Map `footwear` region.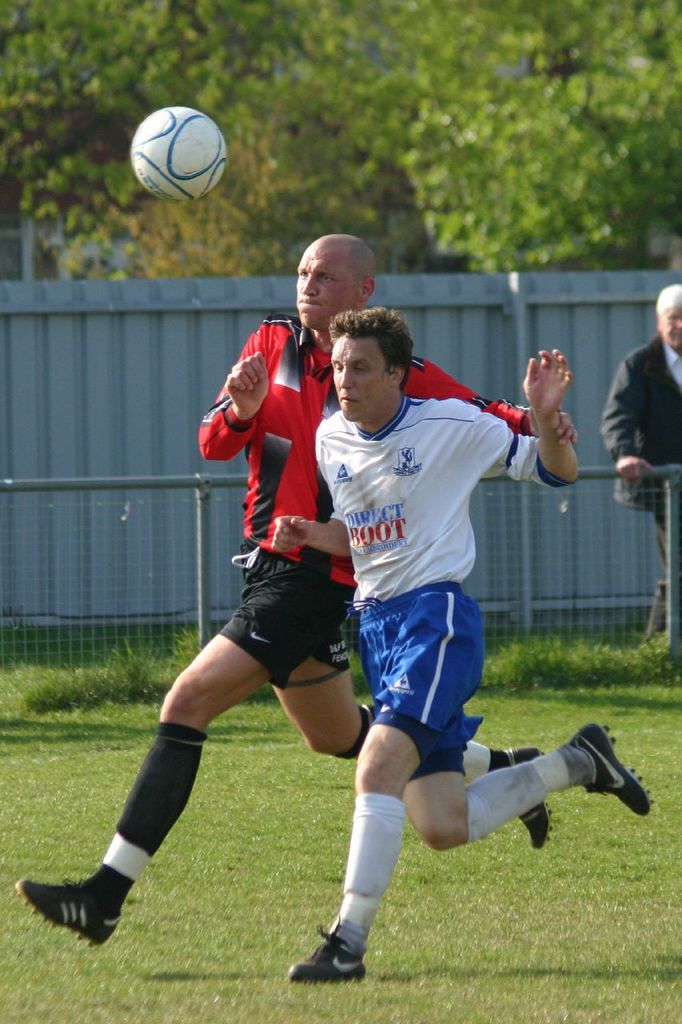
Mapped to box(303, 929, 376, 987).
